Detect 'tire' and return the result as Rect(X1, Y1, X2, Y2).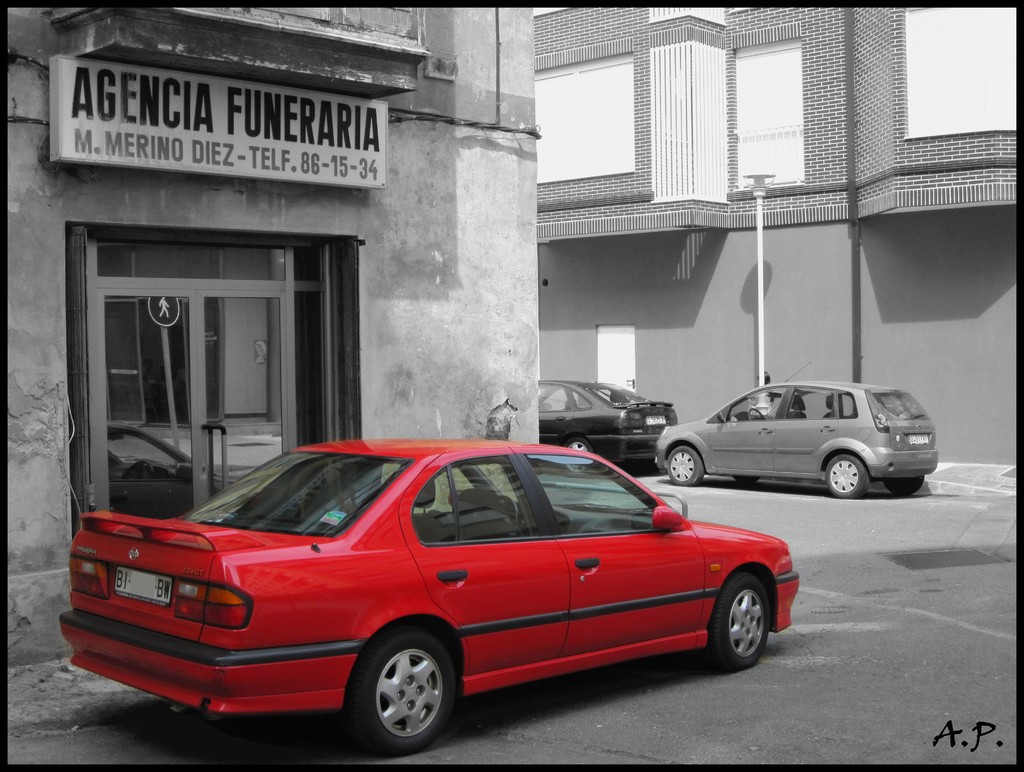
Rect(826, 458, 869, 498).
